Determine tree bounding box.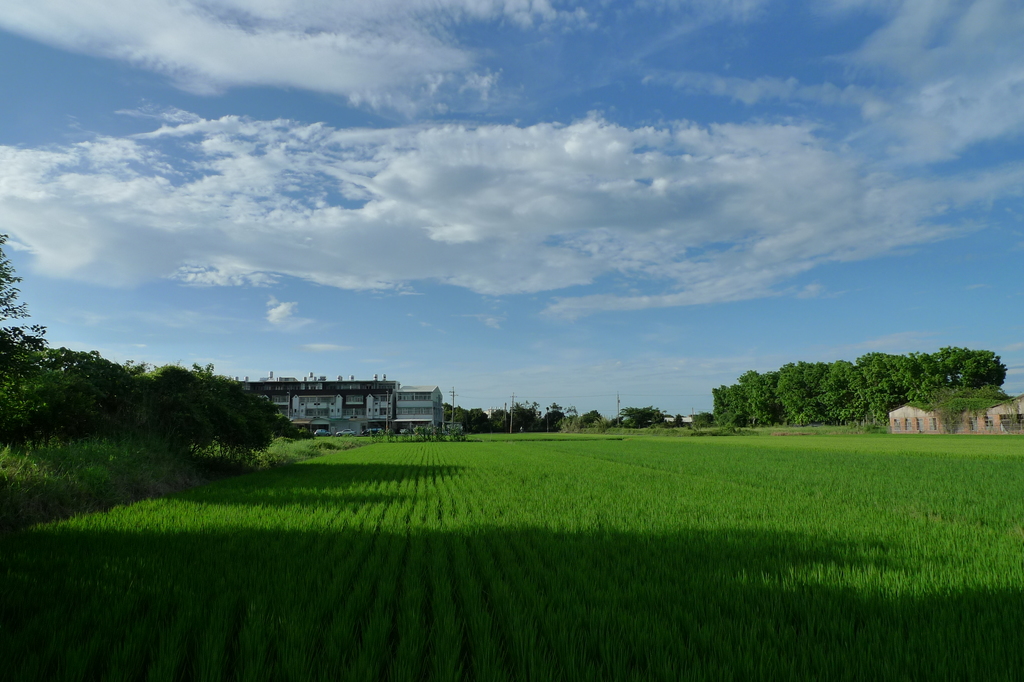
Determined: 45:342:123:441.
